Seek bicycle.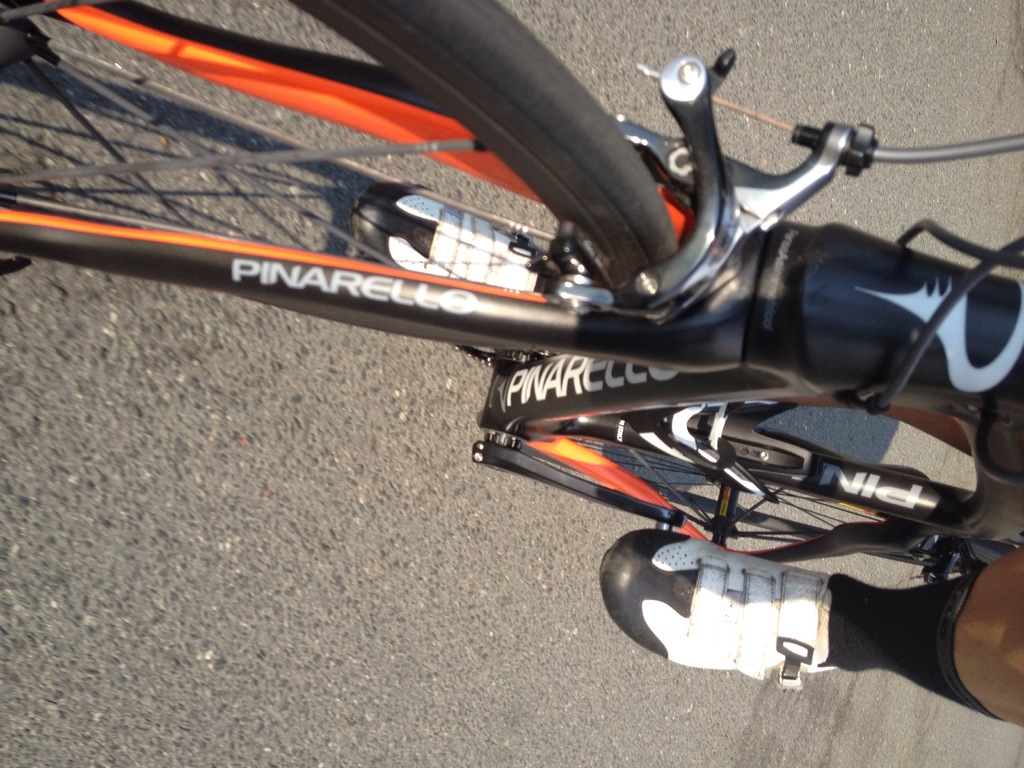
bbox(0, 0, 1023, 590).
